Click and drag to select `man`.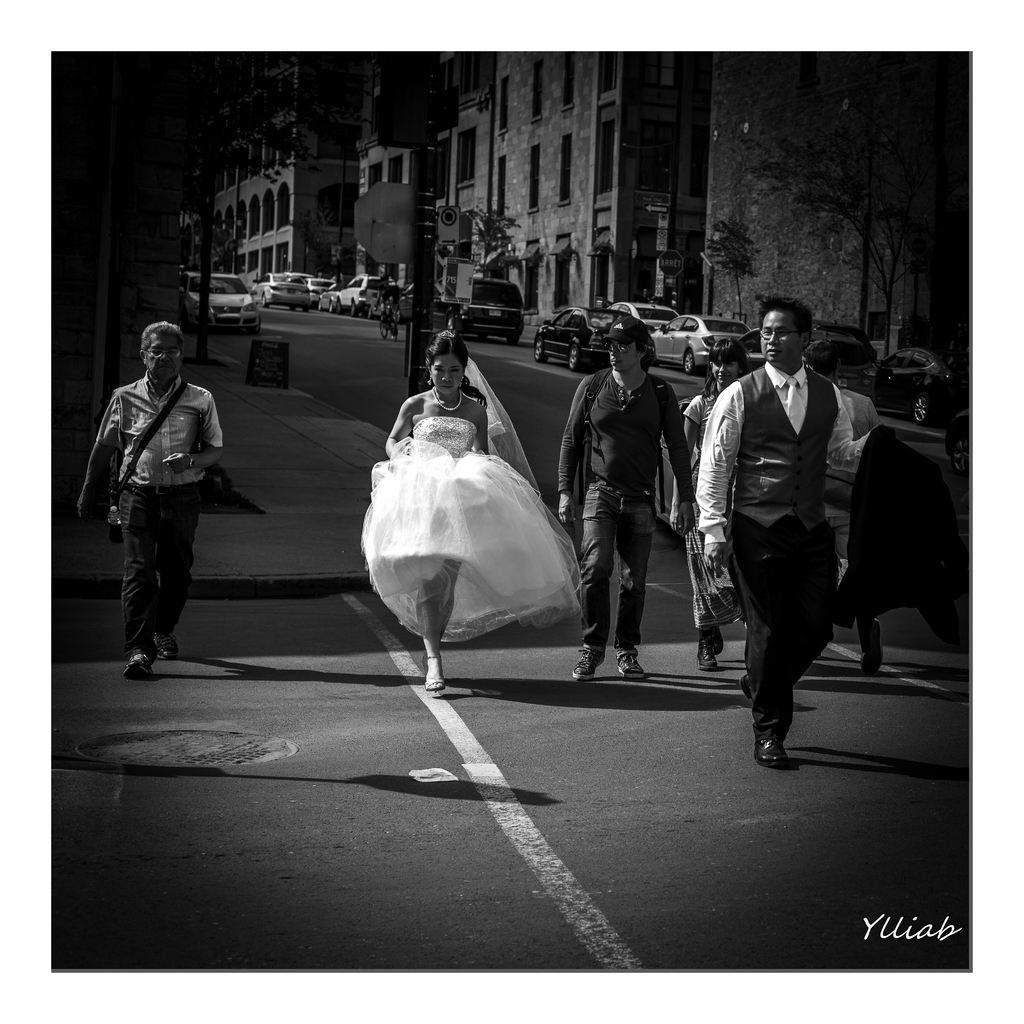
Selection: (696, 297, 884, 774).
